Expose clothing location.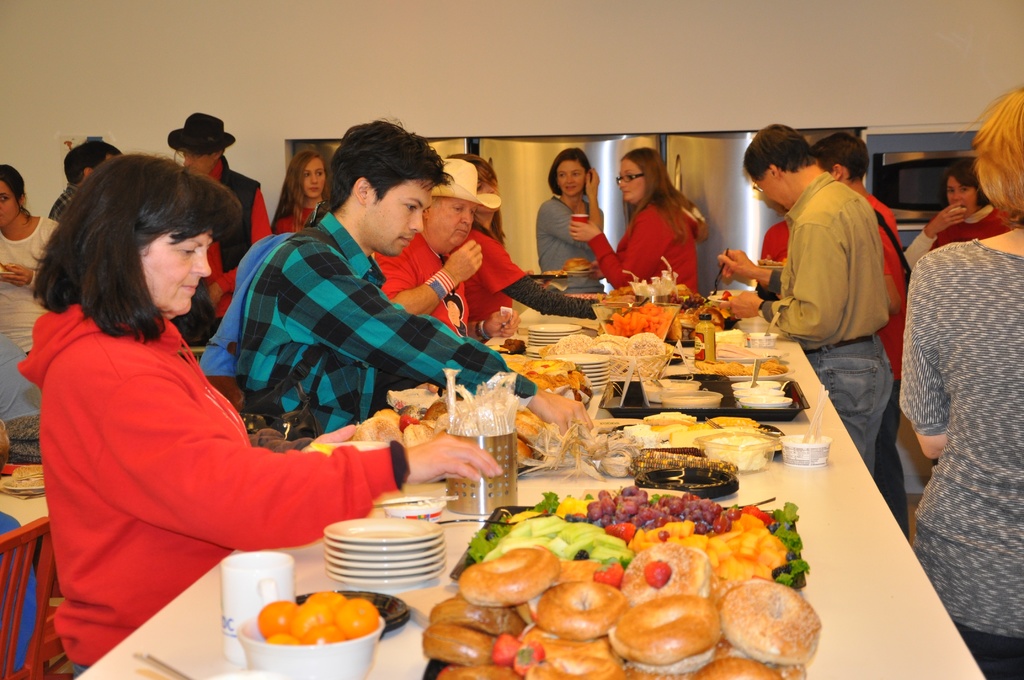
Exposed at (228, 201, 519, 439).
